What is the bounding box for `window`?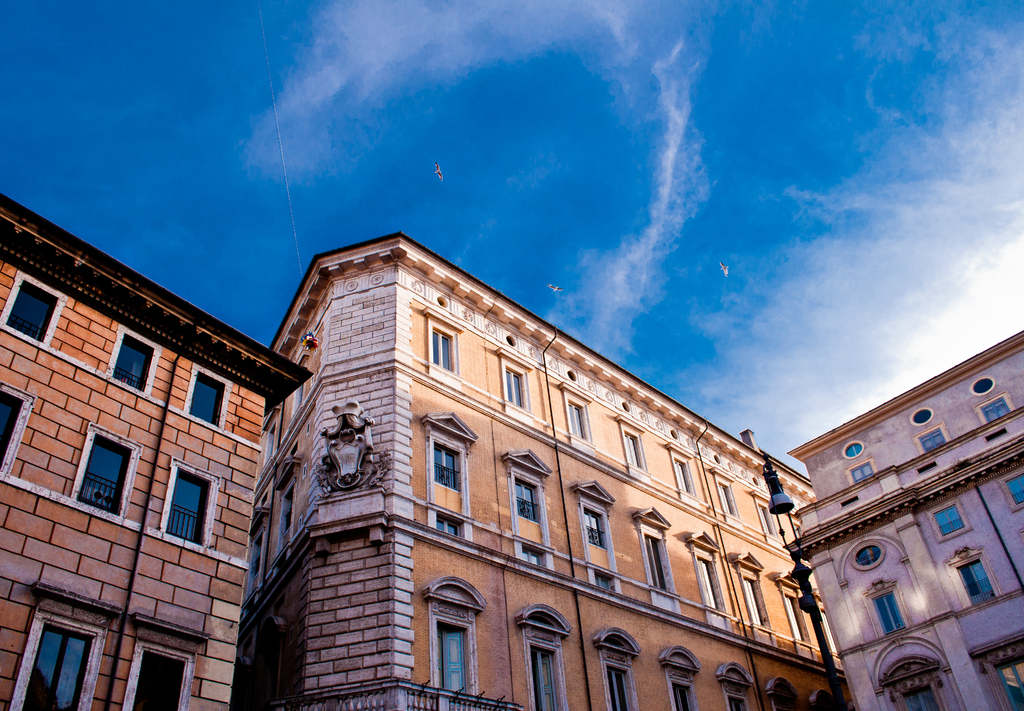
locate(428, 625, 467, 685).
